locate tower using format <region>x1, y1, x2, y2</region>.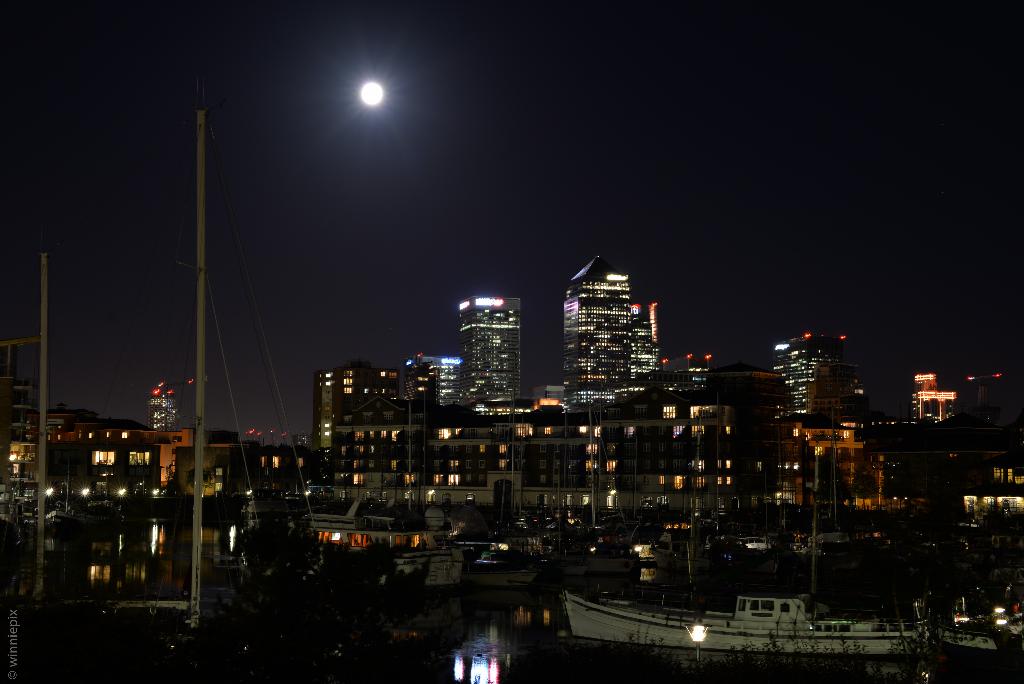
<region>776, 332, 838, 416</region>.
